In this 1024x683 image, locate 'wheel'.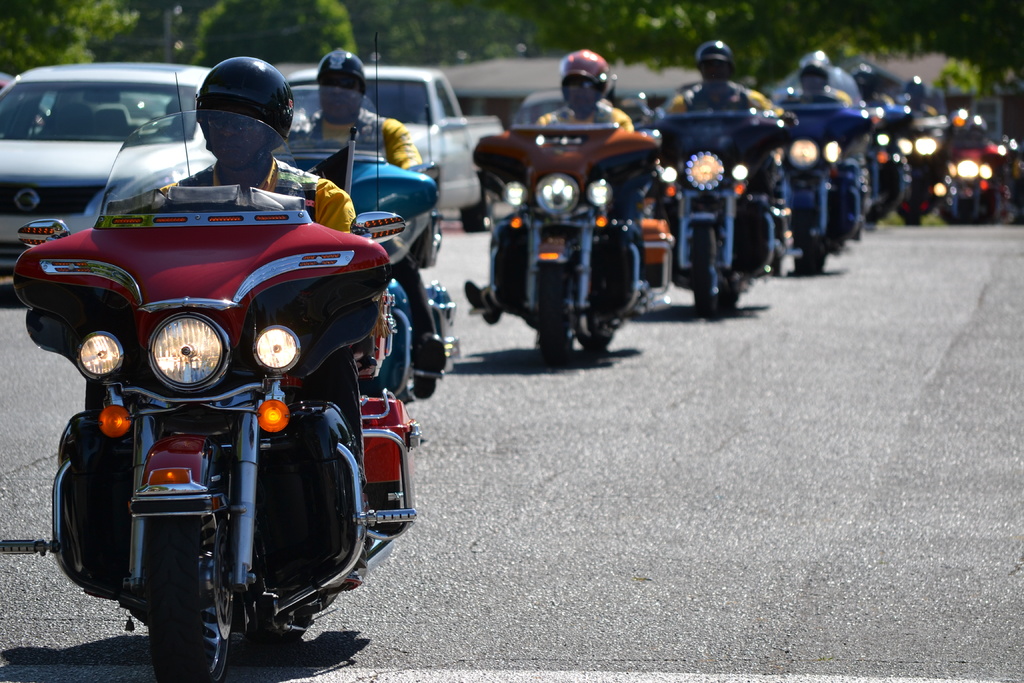
Bounding box: (689, 220, 720, 320).
